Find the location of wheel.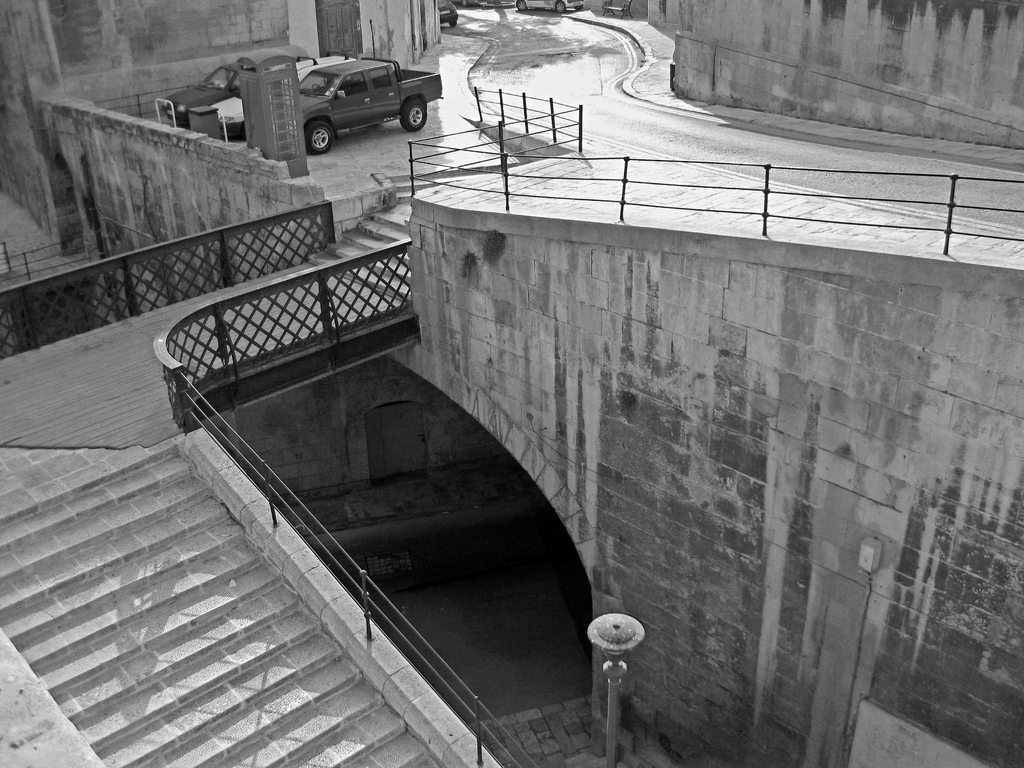
Location: (x1=554, y1=1, x2=570, y2=16).
